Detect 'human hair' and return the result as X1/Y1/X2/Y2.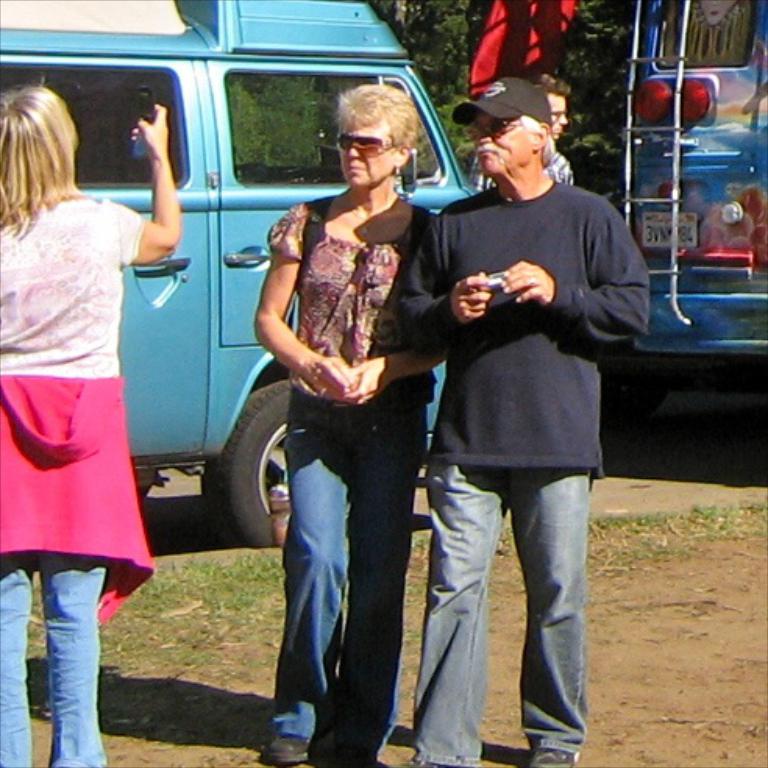
532/73/568/97.
